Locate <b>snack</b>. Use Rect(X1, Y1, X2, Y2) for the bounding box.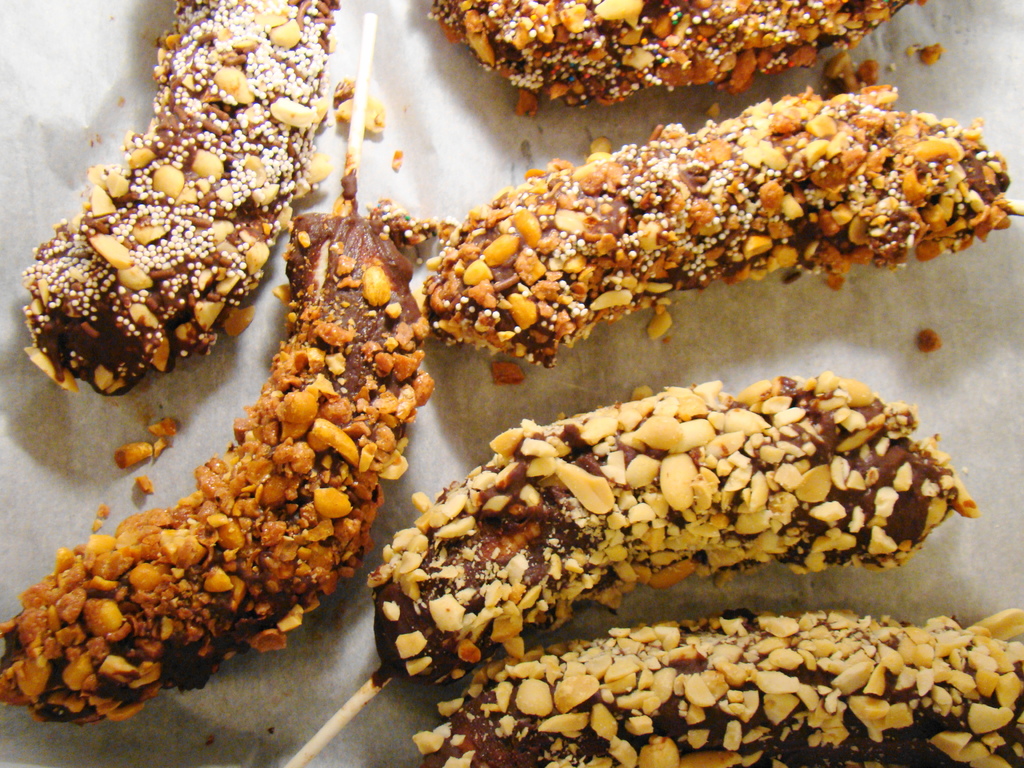
Rect(15, 0, 340, 408).
